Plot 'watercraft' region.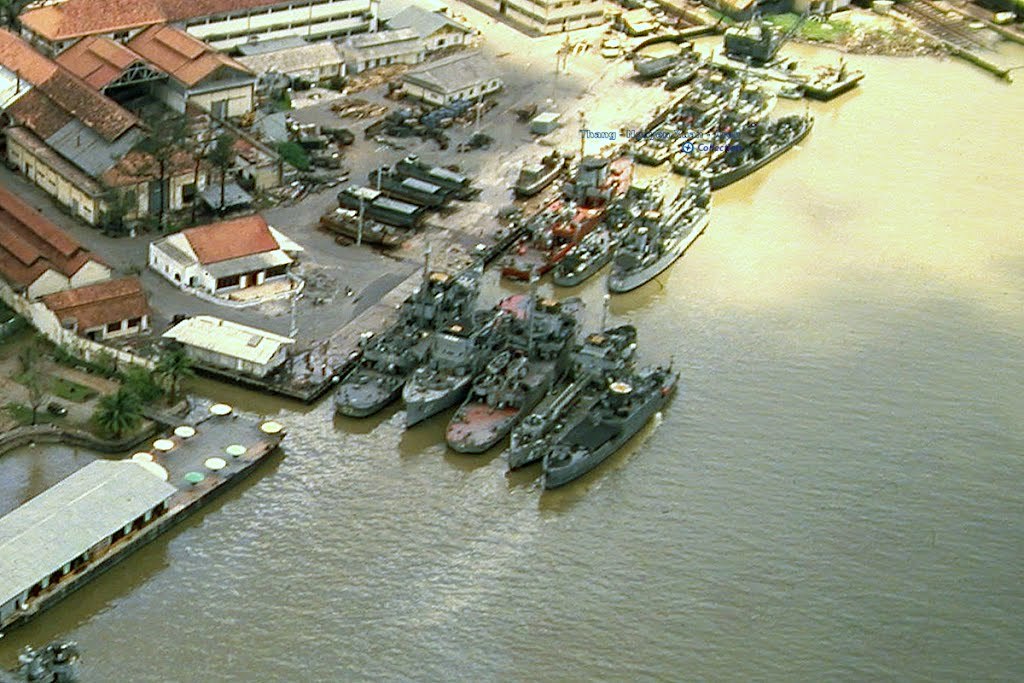
Plotted at {"left": 549, "top": 174, "right": 670, "bottom": 287}.
